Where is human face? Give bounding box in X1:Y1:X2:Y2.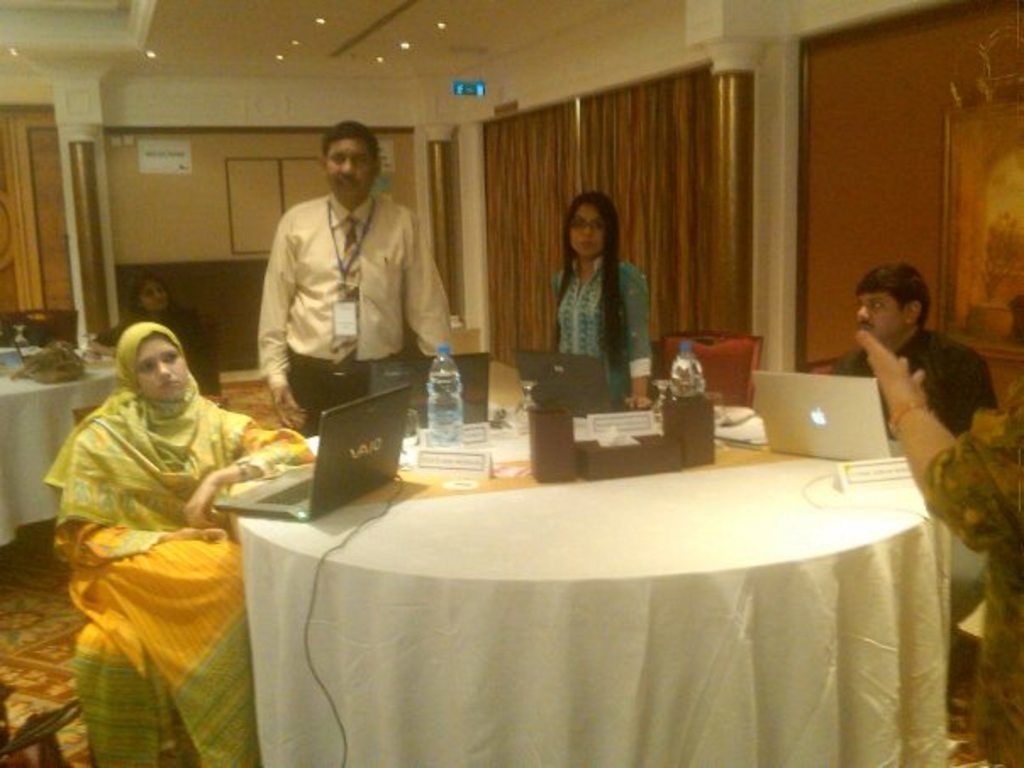
134:280:171:310.
